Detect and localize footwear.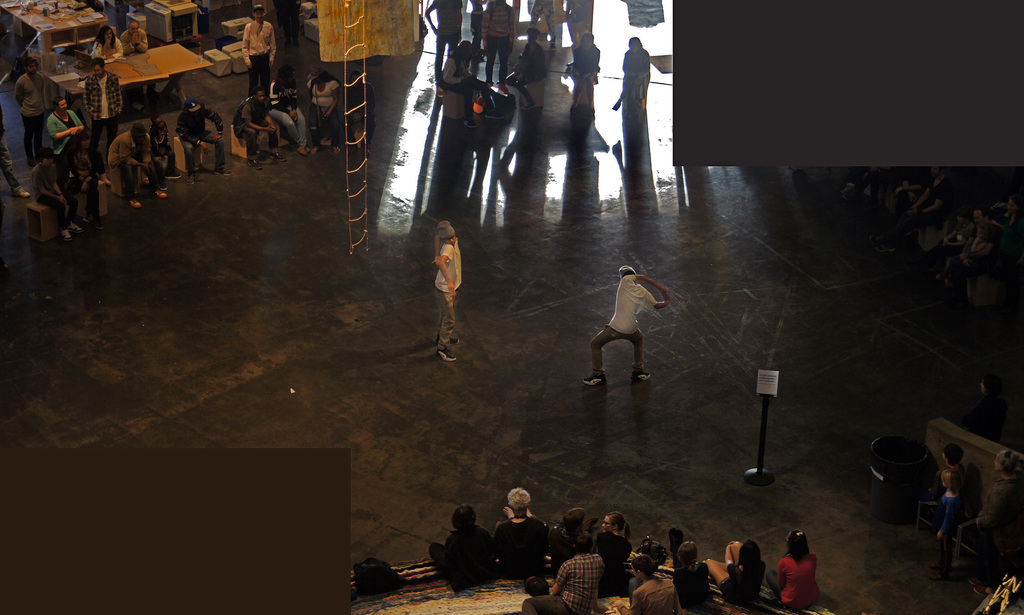
Localized at 218:165:235:176.
